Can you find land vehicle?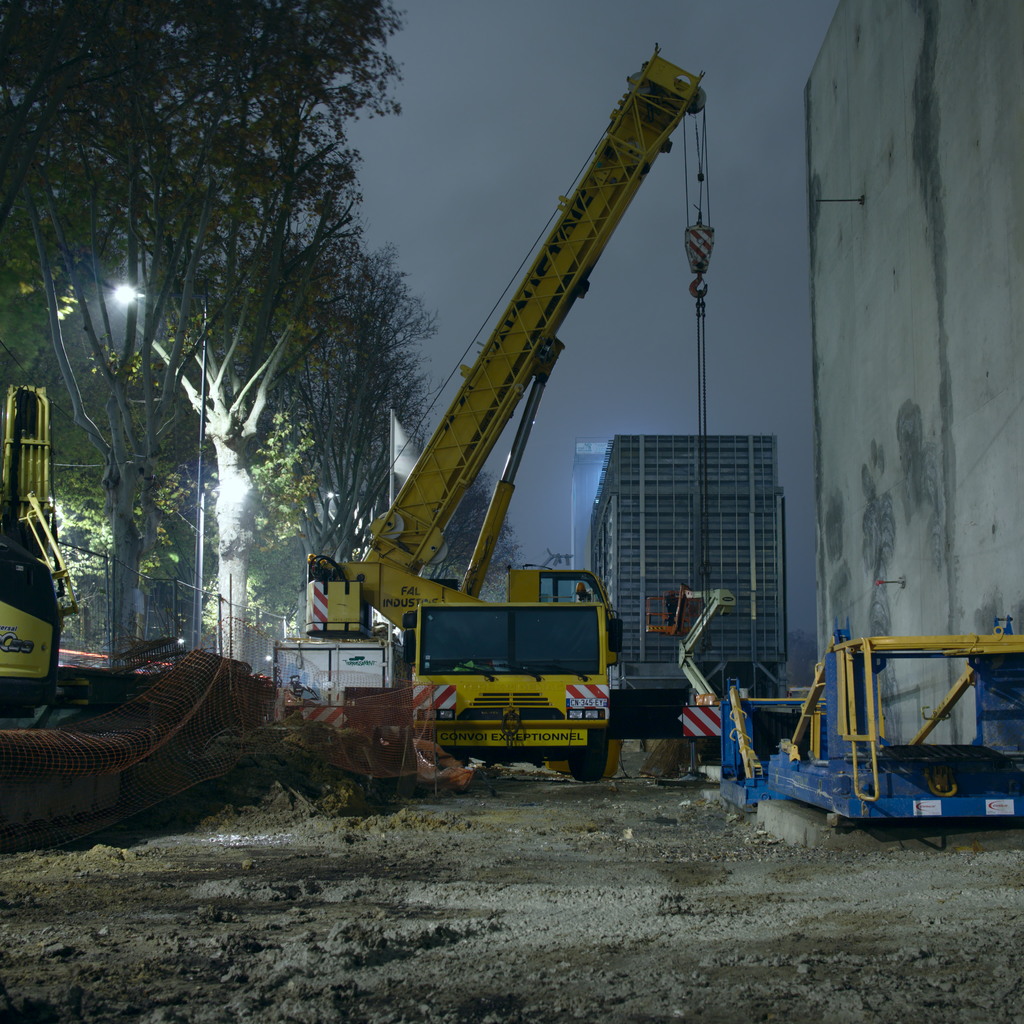
Yes, bounding box: bbox=[298, 66, 735, 751].
